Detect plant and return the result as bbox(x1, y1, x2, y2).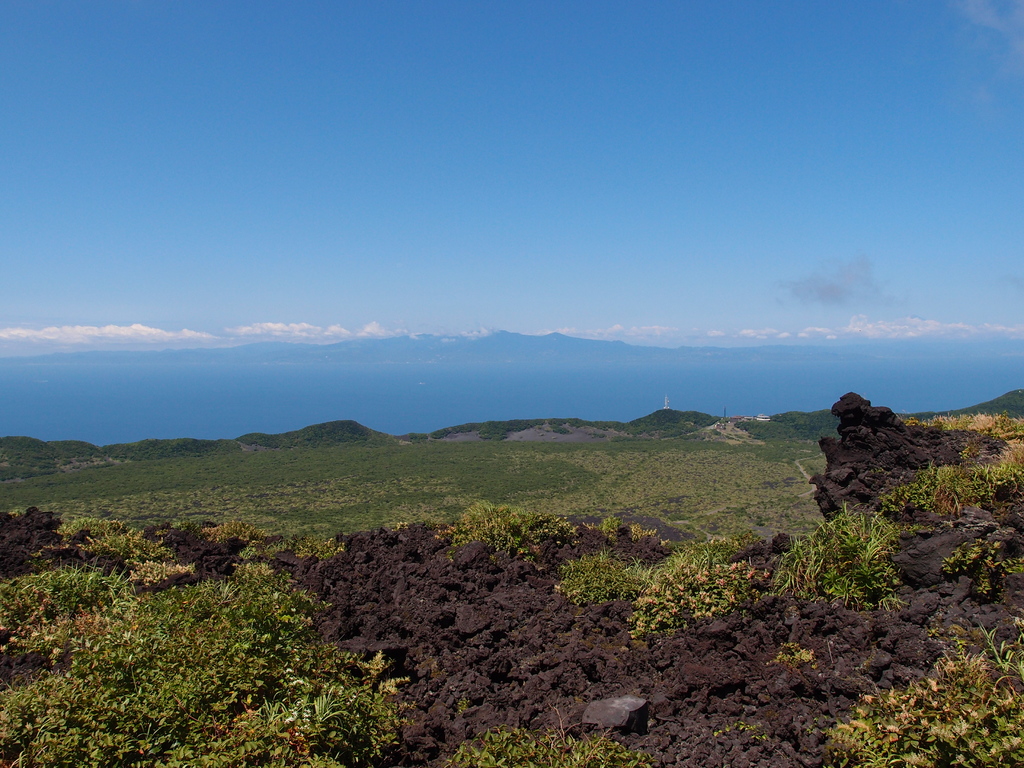
bbox(131, 558, 201, 583).
